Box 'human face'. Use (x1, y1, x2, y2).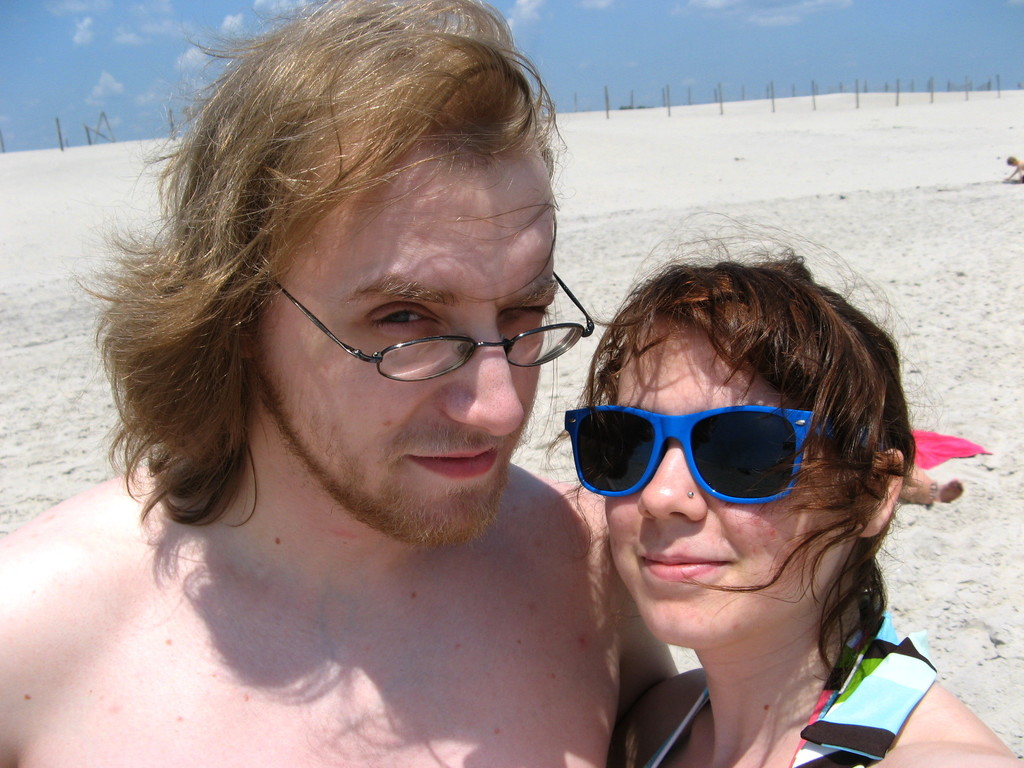
(278, 164, 554, 549).
